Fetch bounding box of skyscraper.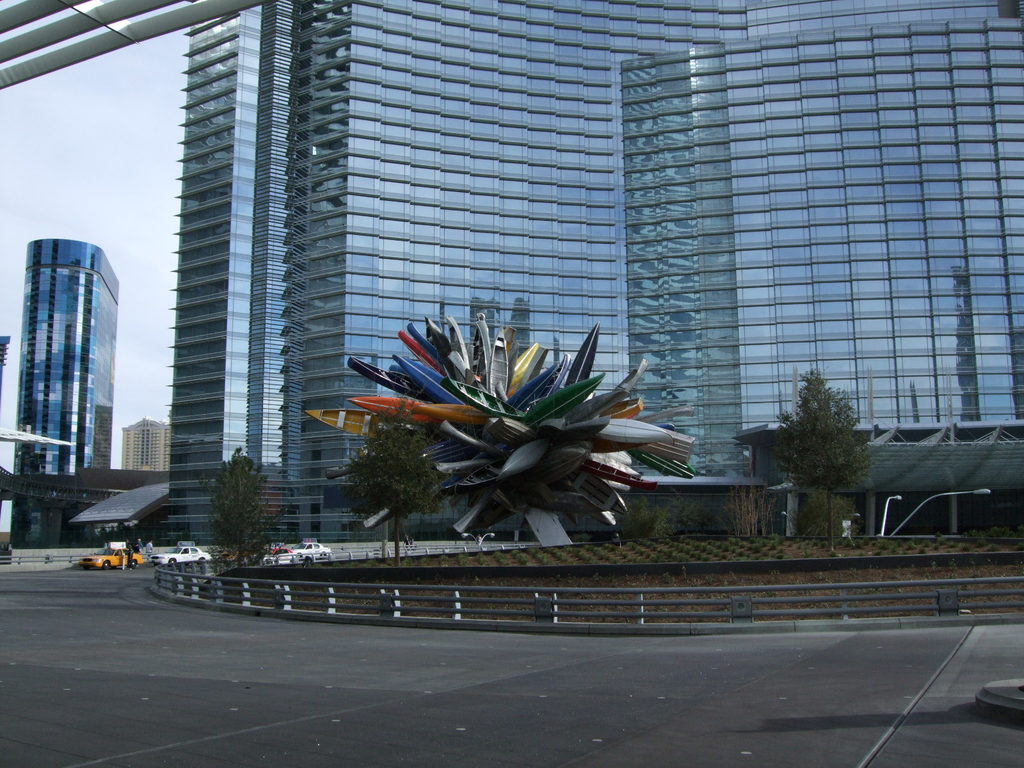
Bbox: crop(157, 0, 1023, 545).
